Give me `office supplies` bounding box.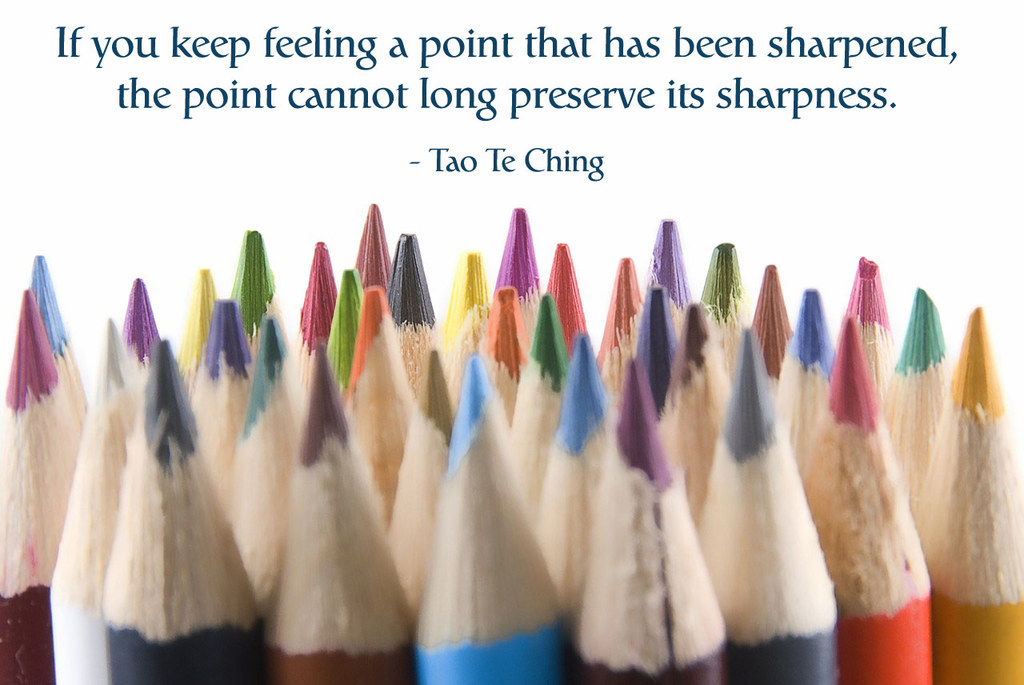
pyautogui.locateOnScreen(807, 322, 930, 684).
